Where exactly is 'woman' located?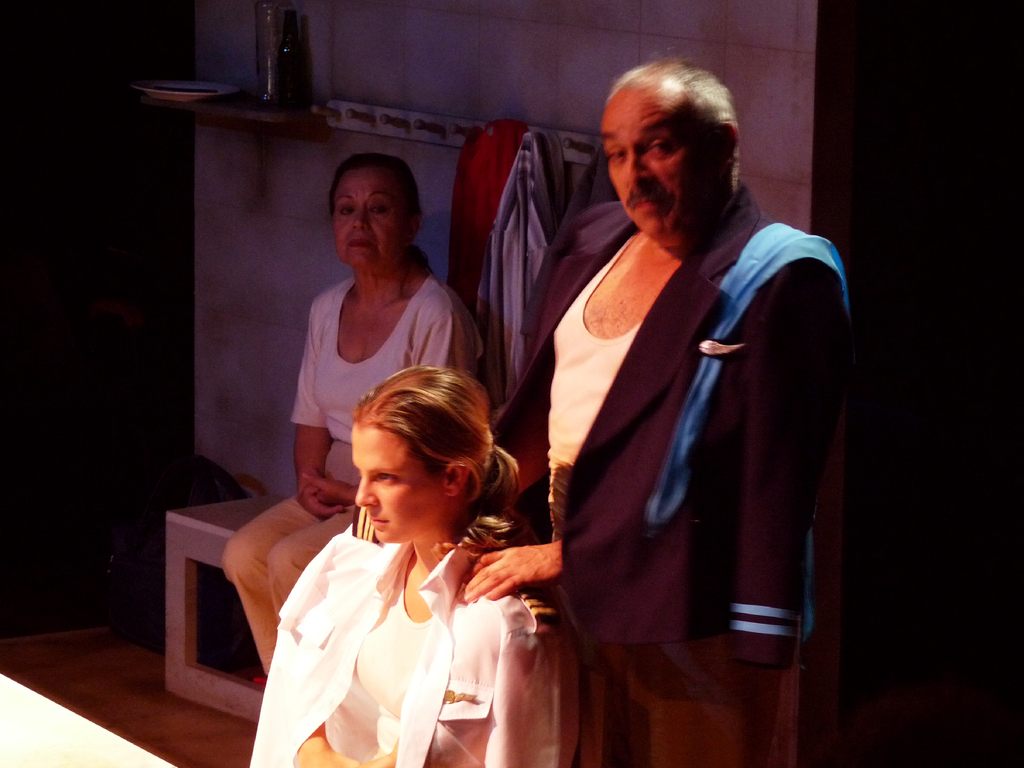
Its bounding box is [left=227, top=151, right=483, bottom=680].
